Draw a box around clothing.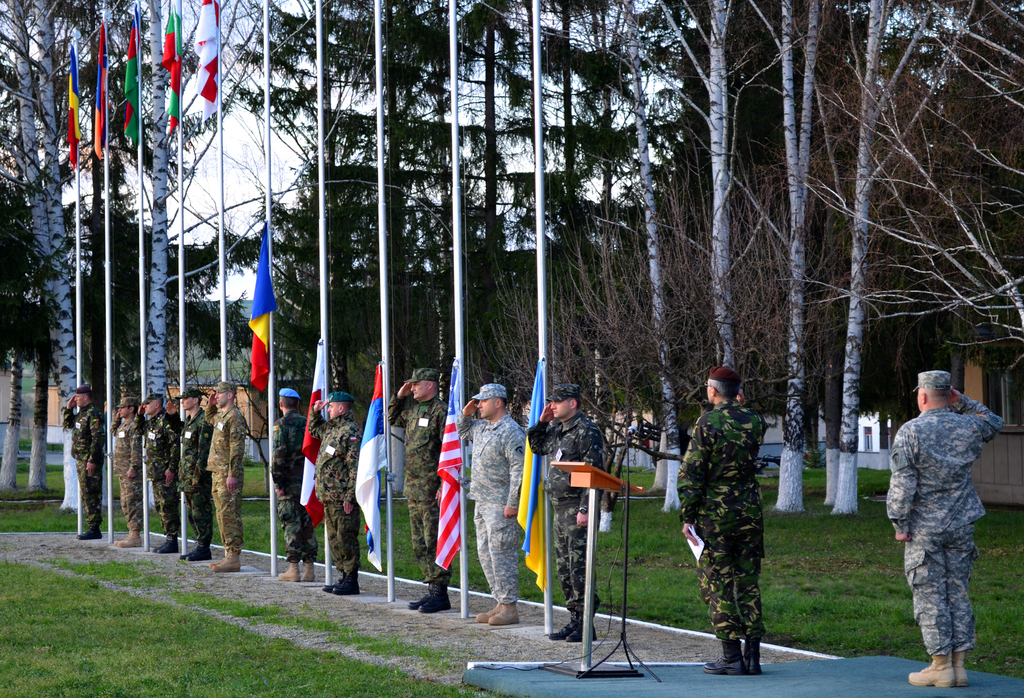
(x1=528, y1=409, x2=604, y2=630).
